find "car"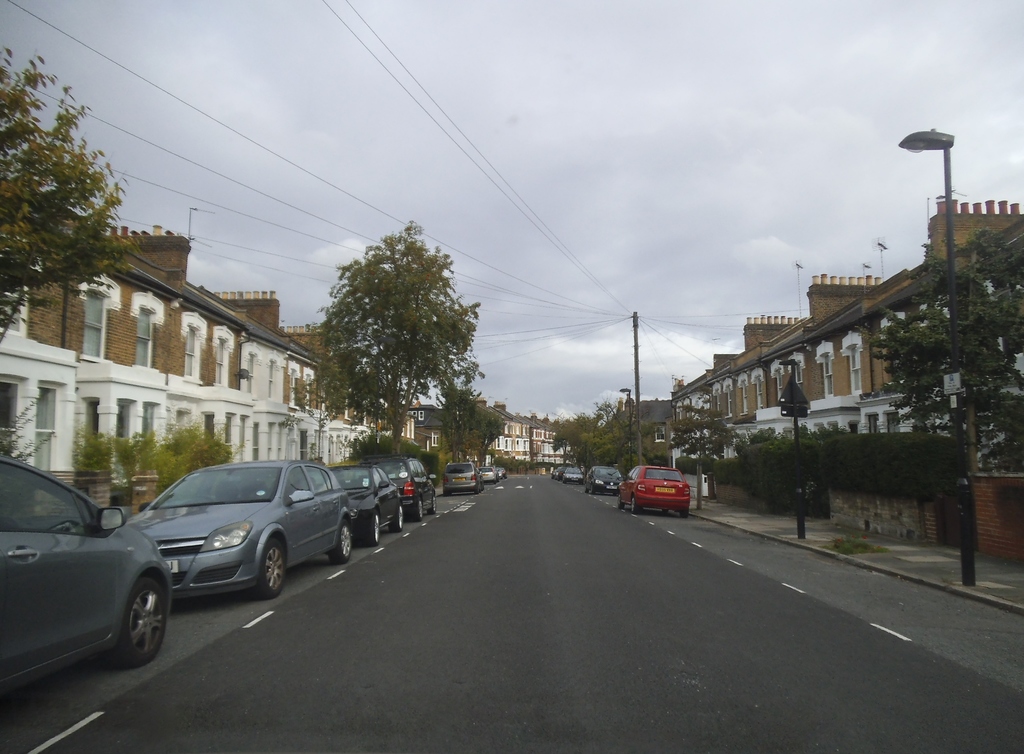
[560, 462, 585, 483]
